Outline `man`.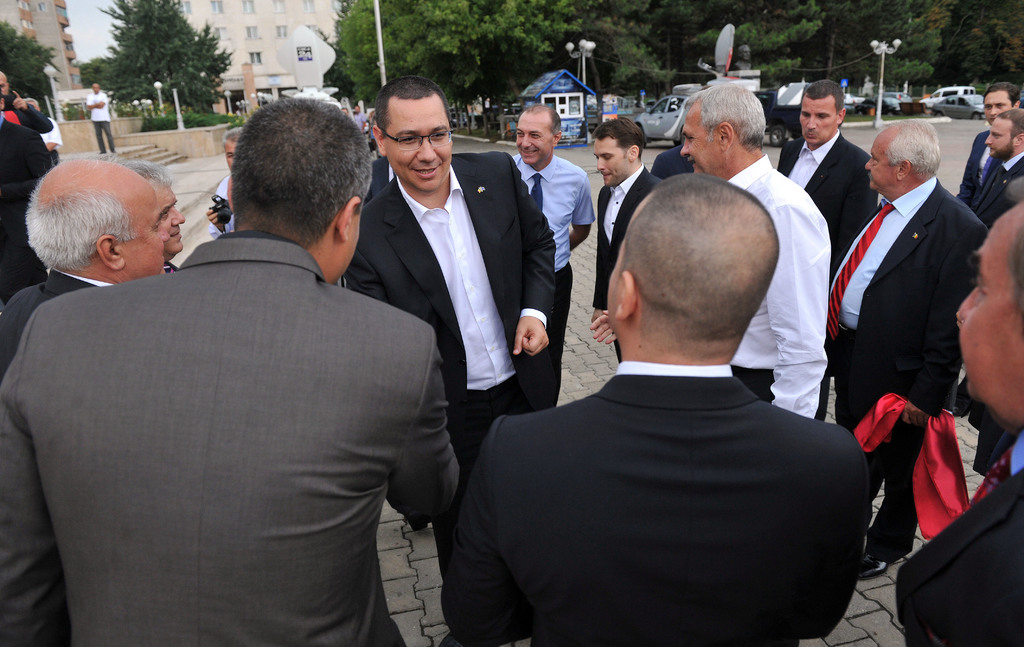
Outline: locate(972, 106, 1023, 225).
